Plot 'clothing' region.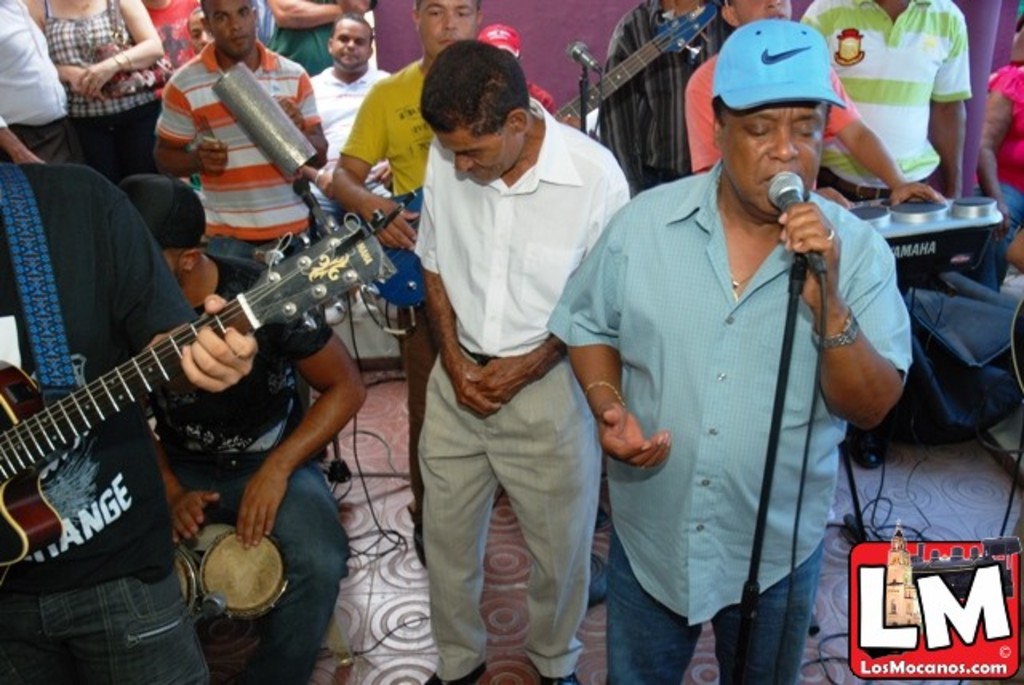
Plotted at bbox=(160, 38, 326, 280).
